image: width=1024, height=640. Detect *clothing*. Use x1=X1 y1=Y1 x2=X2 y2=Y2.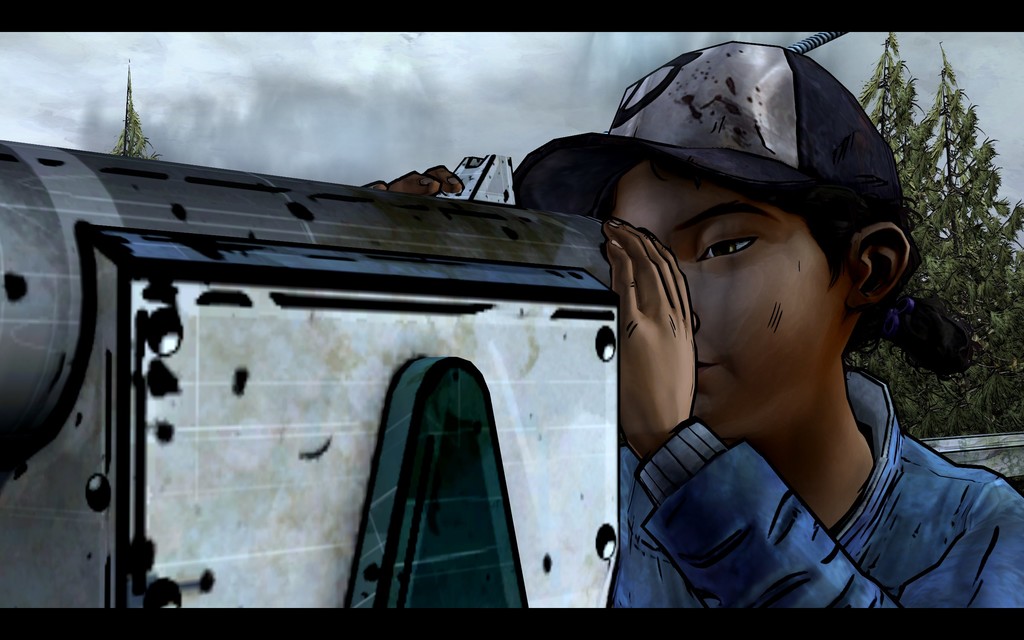
x1=583 y1=367 x2=1023 y2=634.
